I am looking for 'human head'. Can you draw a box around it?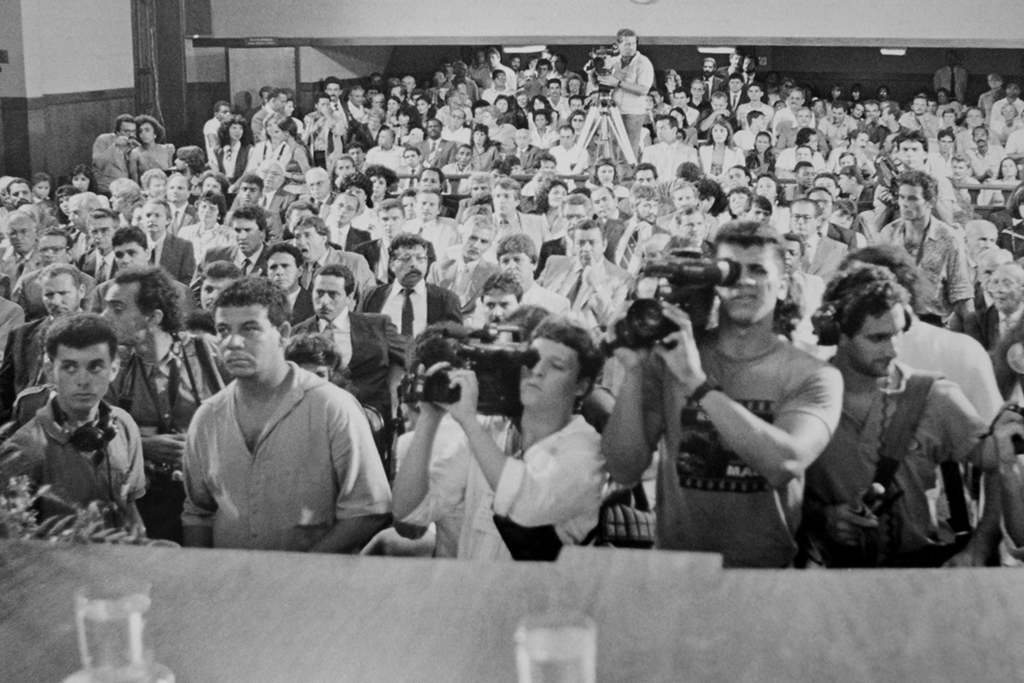
Sure, the bounding box is crop(40, 262, 85, 318).
